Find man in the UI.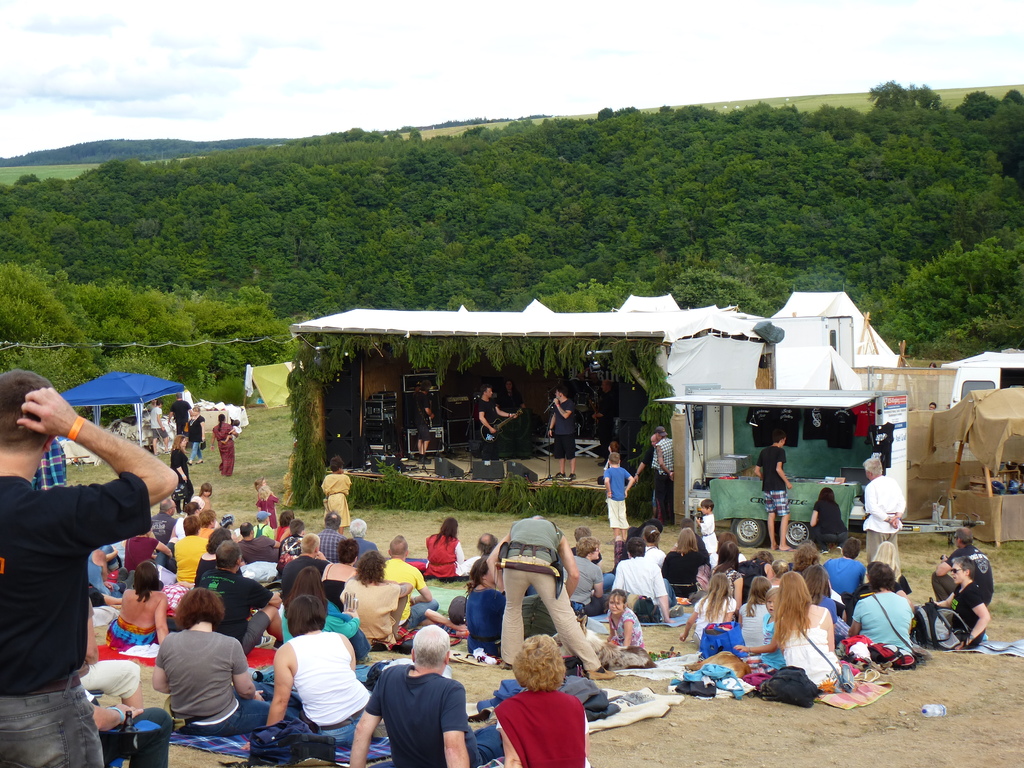
UI element at [left=413, top=380, right=435, bottom=464].
